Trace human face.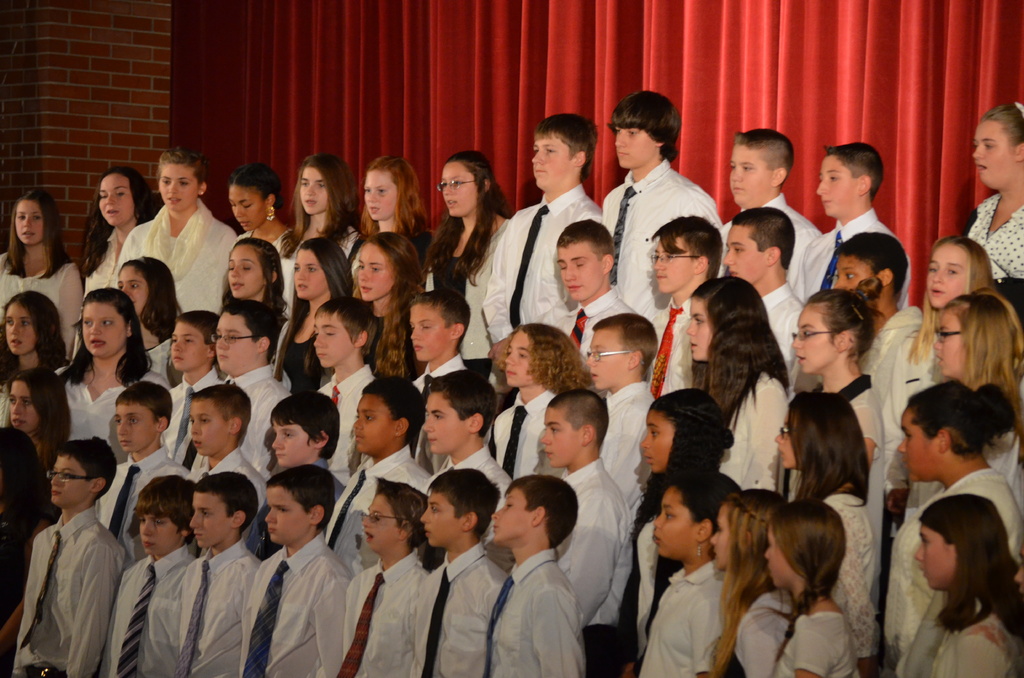
Traced to 774,421,799,471.
